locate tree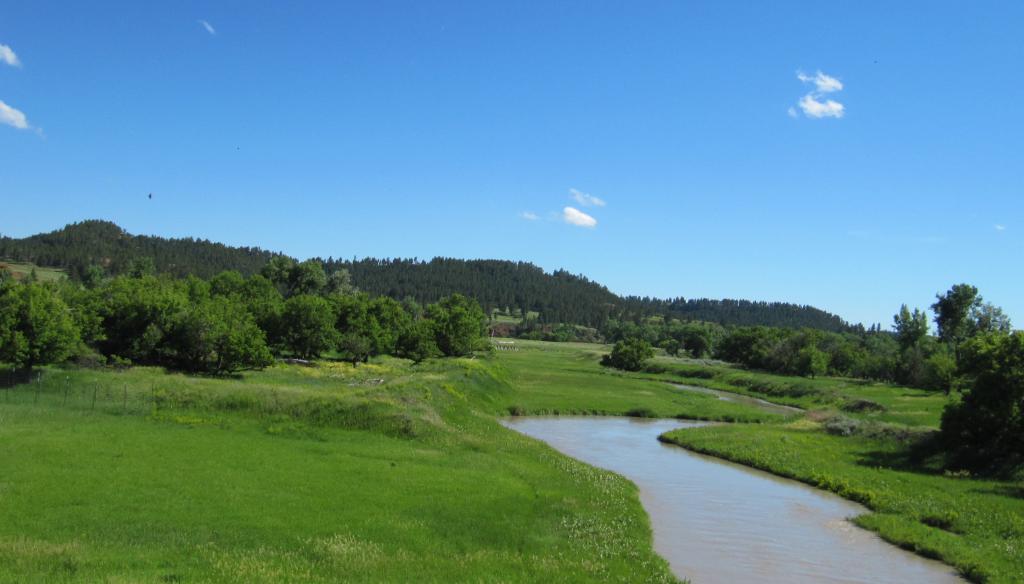
890/305/929/355
